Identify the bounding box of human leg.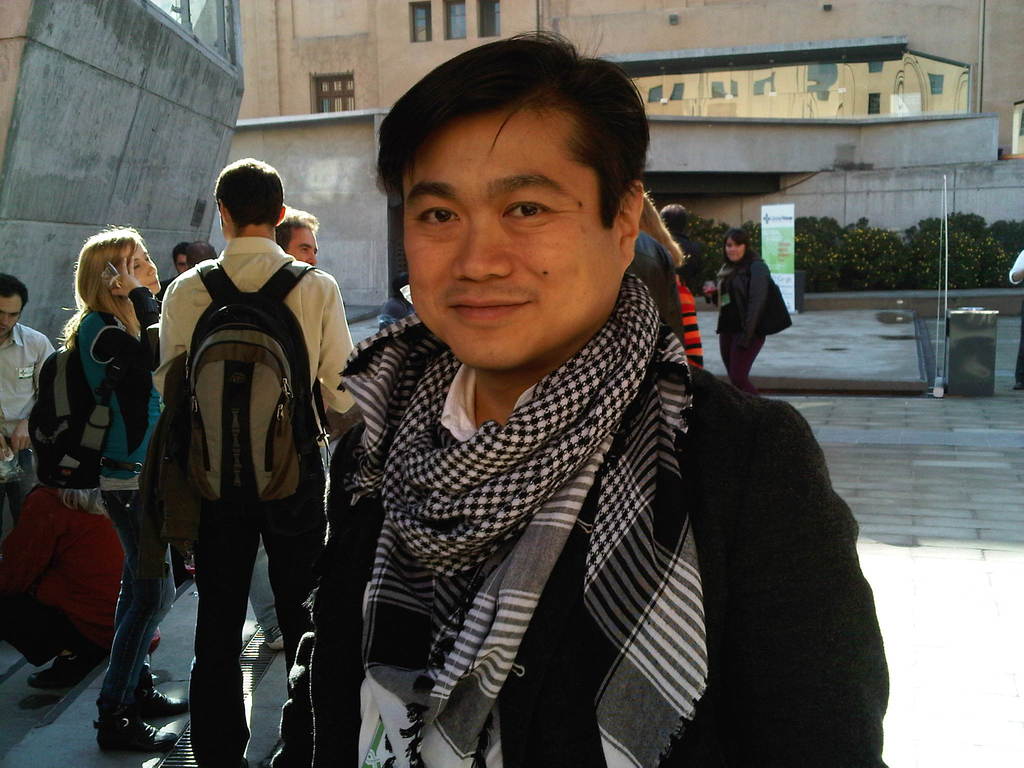
[x1=732, y1=331, x2=762, y2=394].
